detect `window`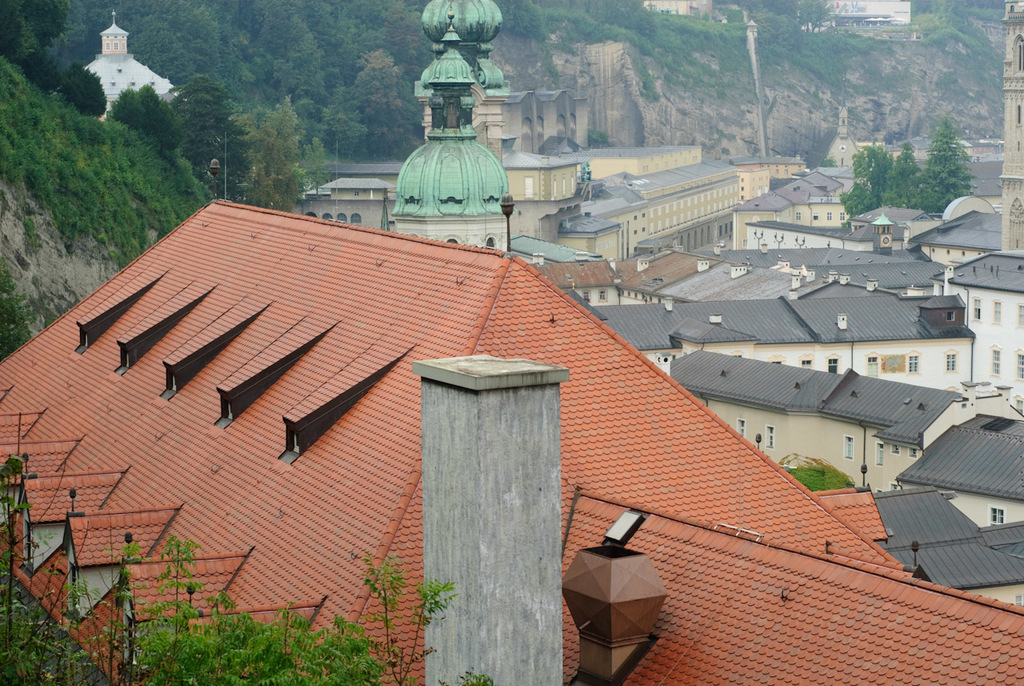
BBox(990, 507, 1006, 528)
